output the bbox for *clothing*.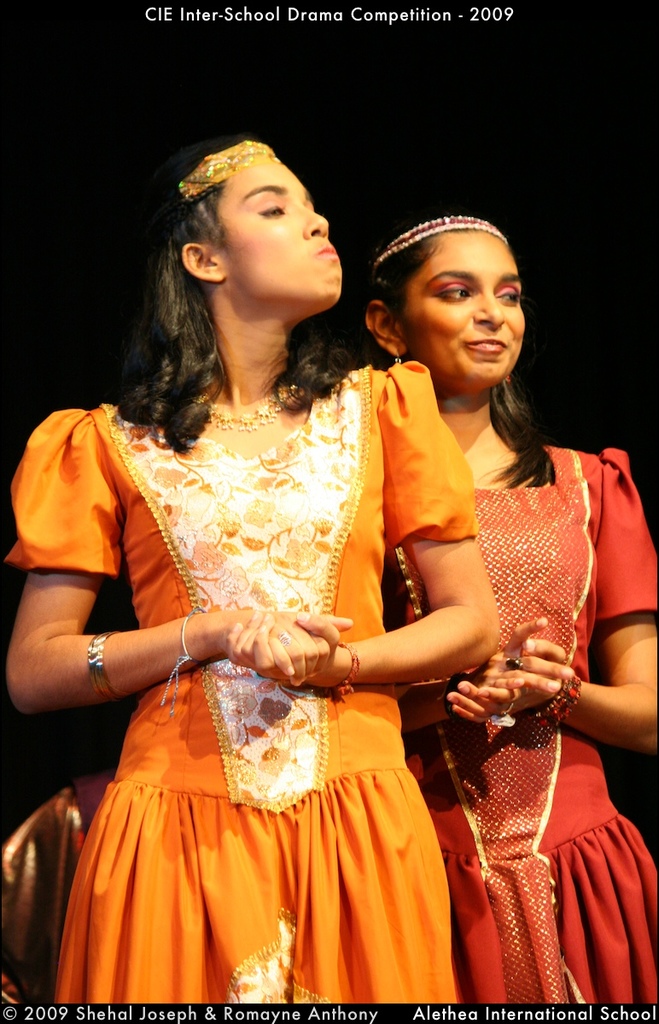
select_region(44, 575, 499, 972).
